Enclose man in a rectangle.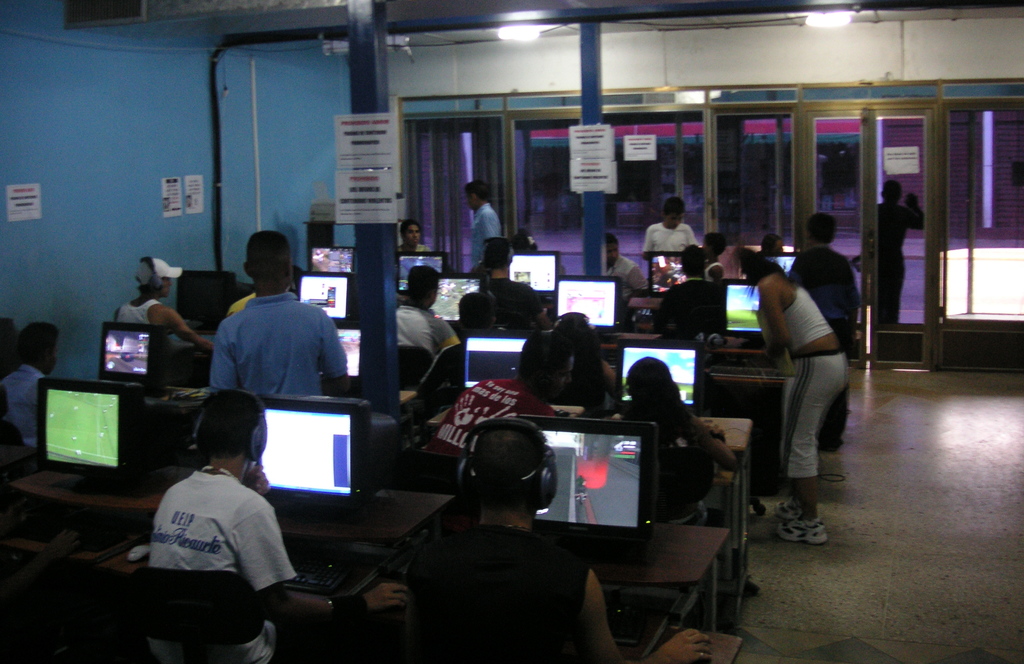
(150, 387, 407, 663).
